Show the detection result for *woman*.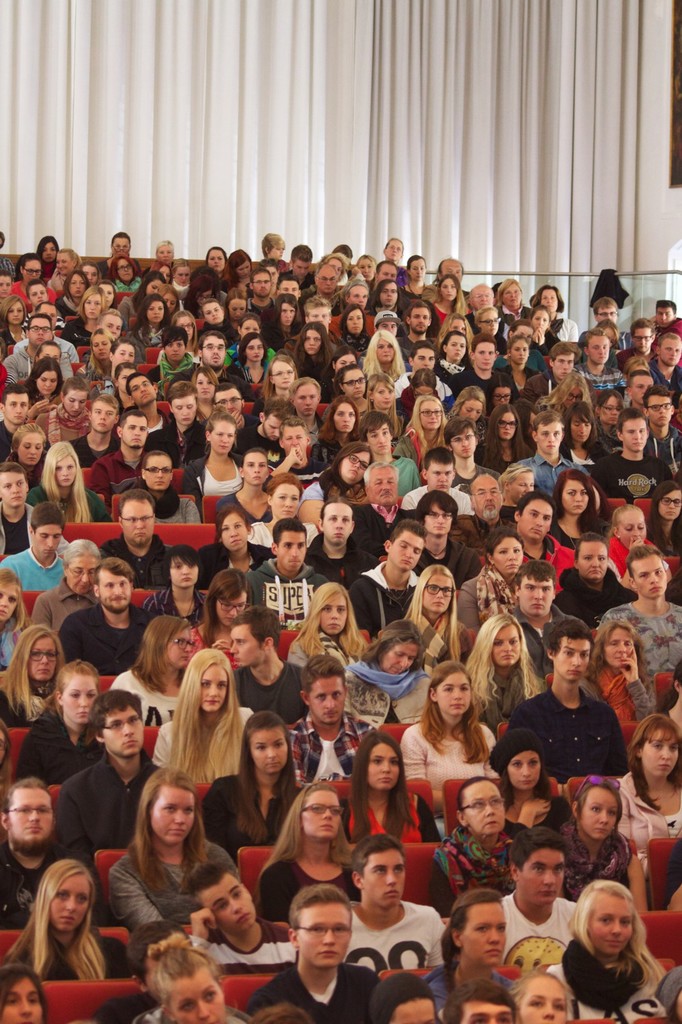
{"x1": 528, "y1": 280, "x2": 584, "y2": 346}.
